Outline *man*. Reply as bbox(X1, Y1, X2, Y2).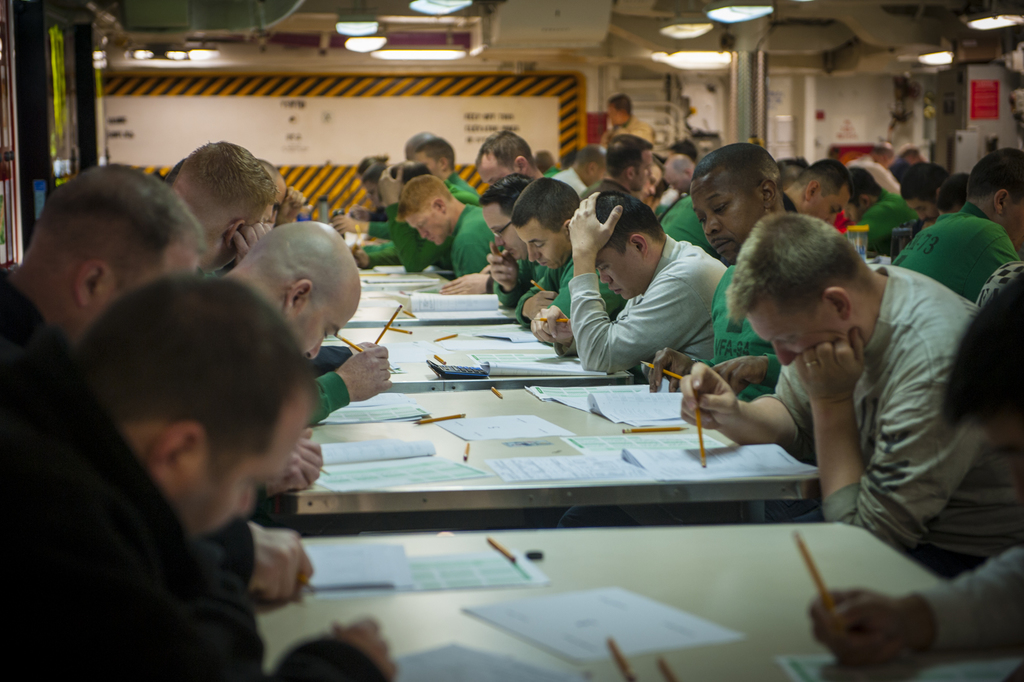
bbox(404, 134, 472, 199).
